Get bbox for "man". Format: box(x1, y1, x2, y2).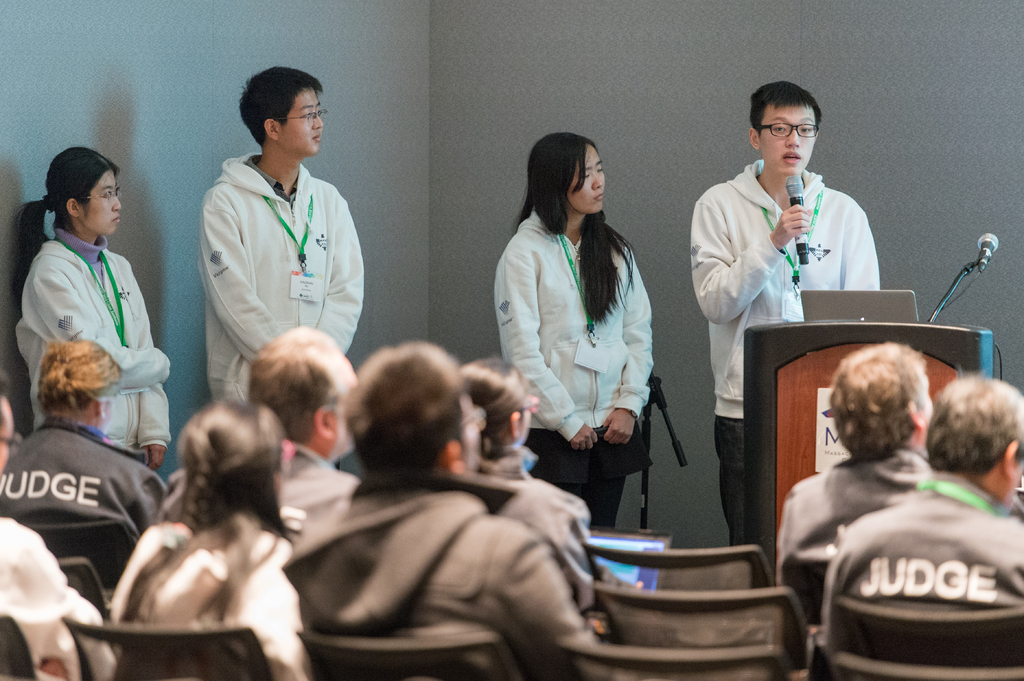
box(195, 67, 365, 476).
